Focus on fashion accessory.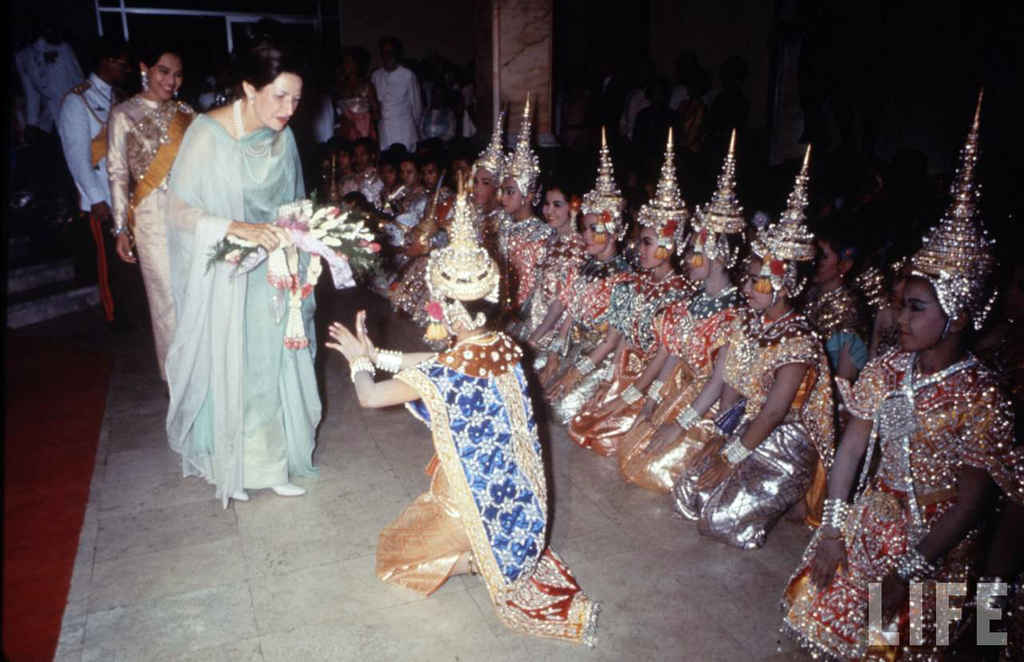
Focused at bbox=[345, 358, 373, 391].
